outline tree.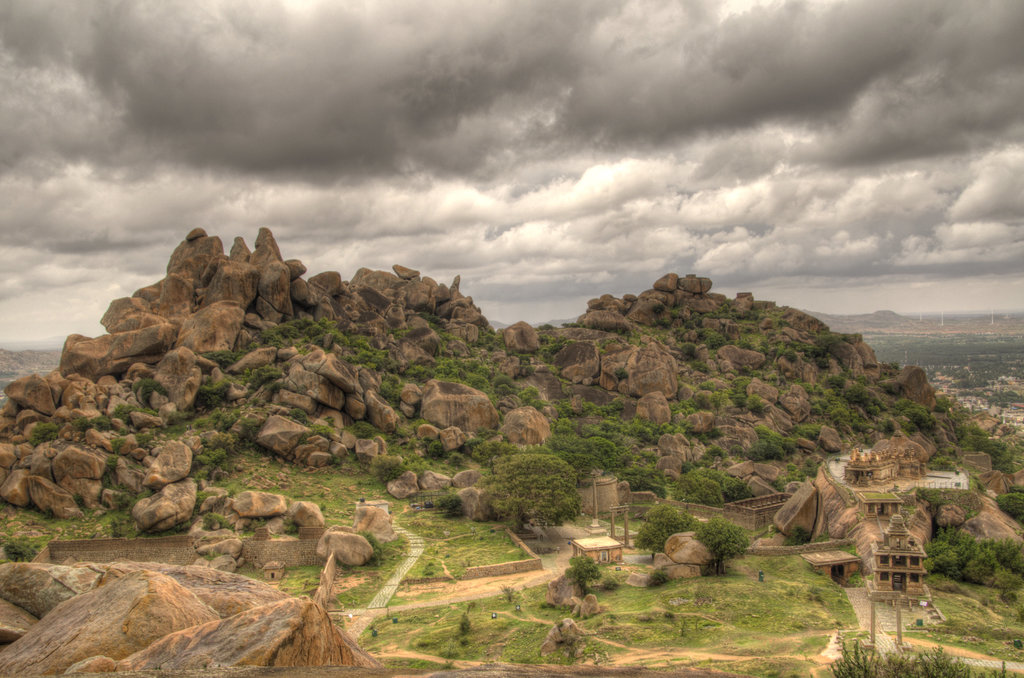
Outline: rect(691, 515, 750, 578).
